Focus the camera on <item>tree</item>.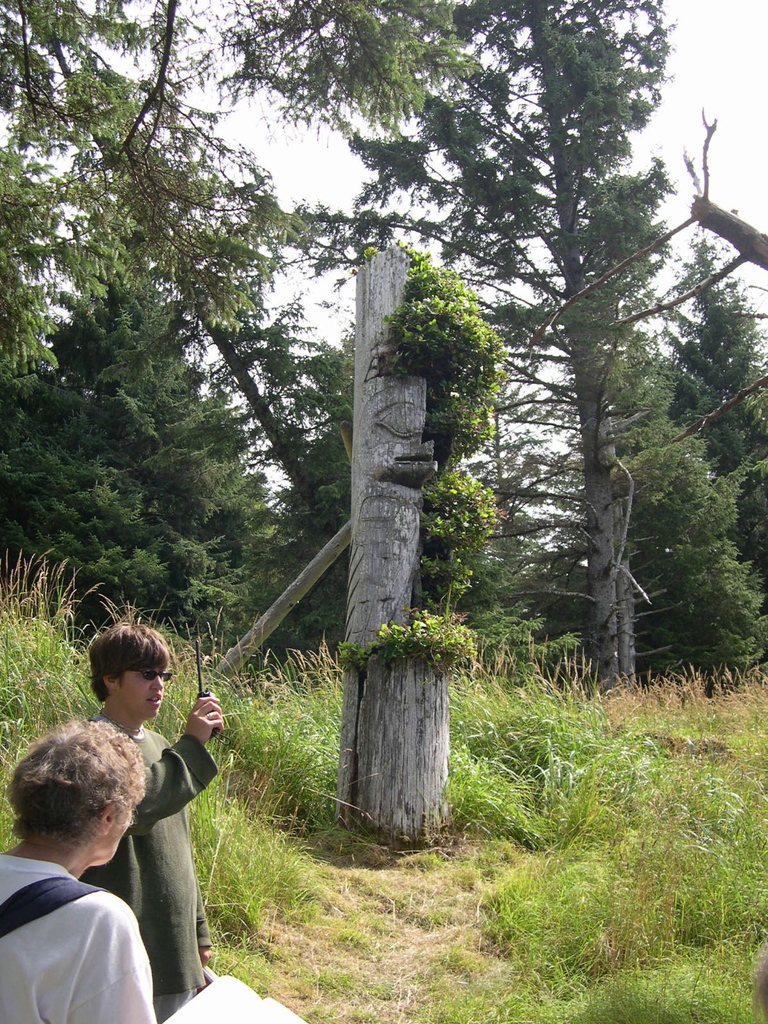
Focus region: rect(296, 0, 688, 686).
